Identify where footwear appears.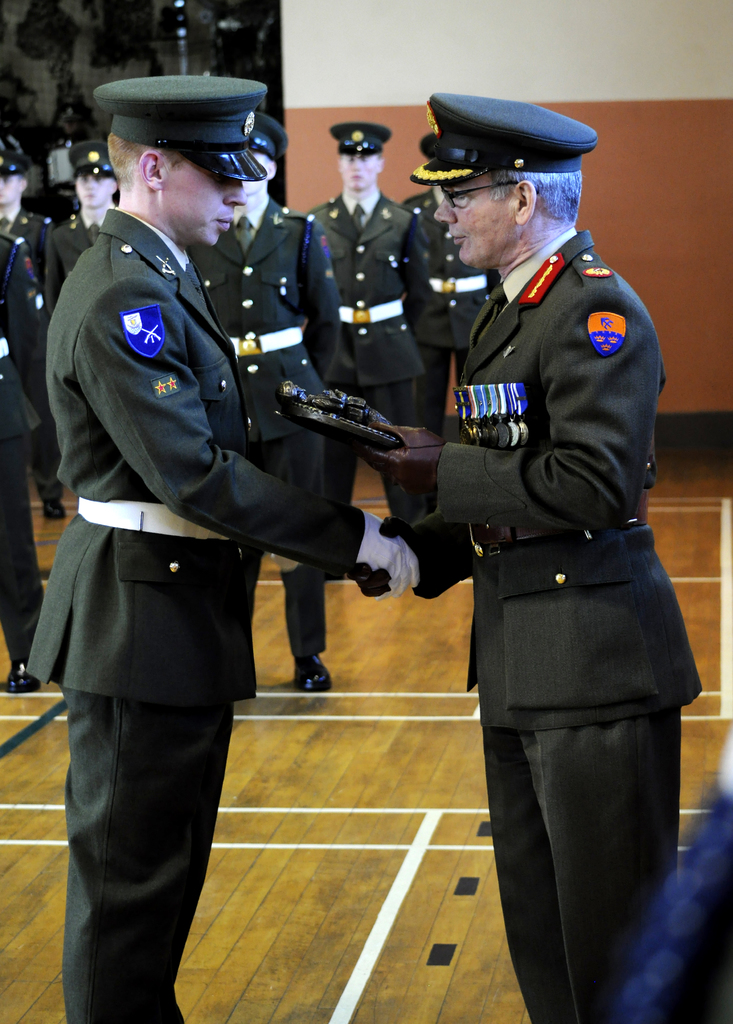
Appears at 289/653/335/693.
